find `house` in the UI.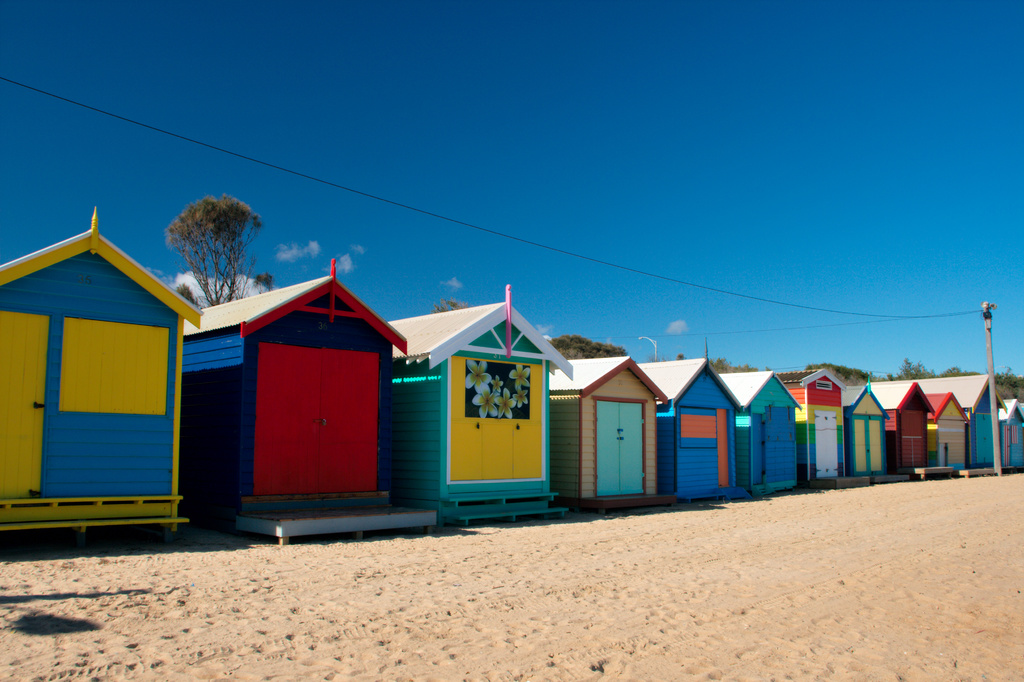
UI element at Rect(1000, 399, 1022, 479).
